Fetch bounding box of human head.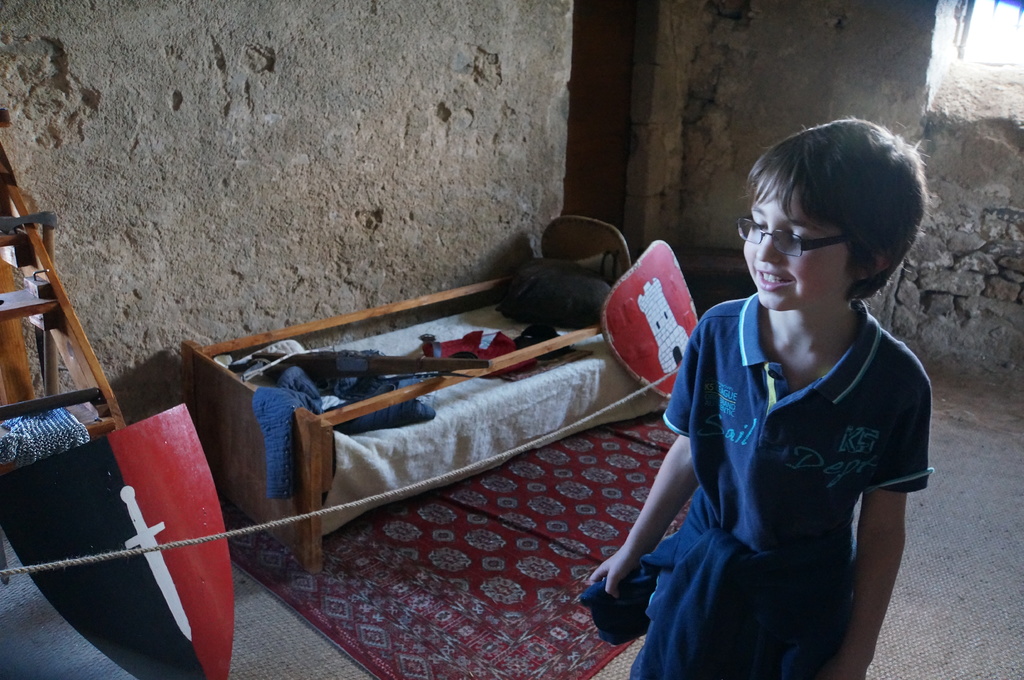
Bbox: box(735, 115, 929, 310).
